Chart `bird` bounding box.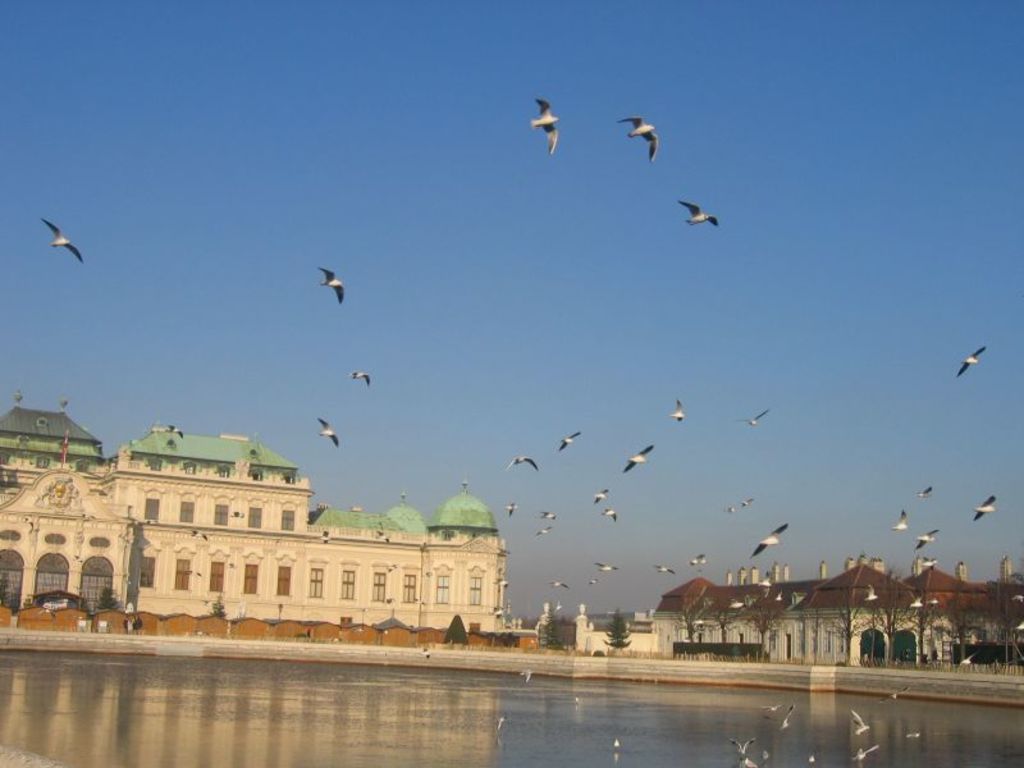
Charted: box=[343, 370, 376, 394].
